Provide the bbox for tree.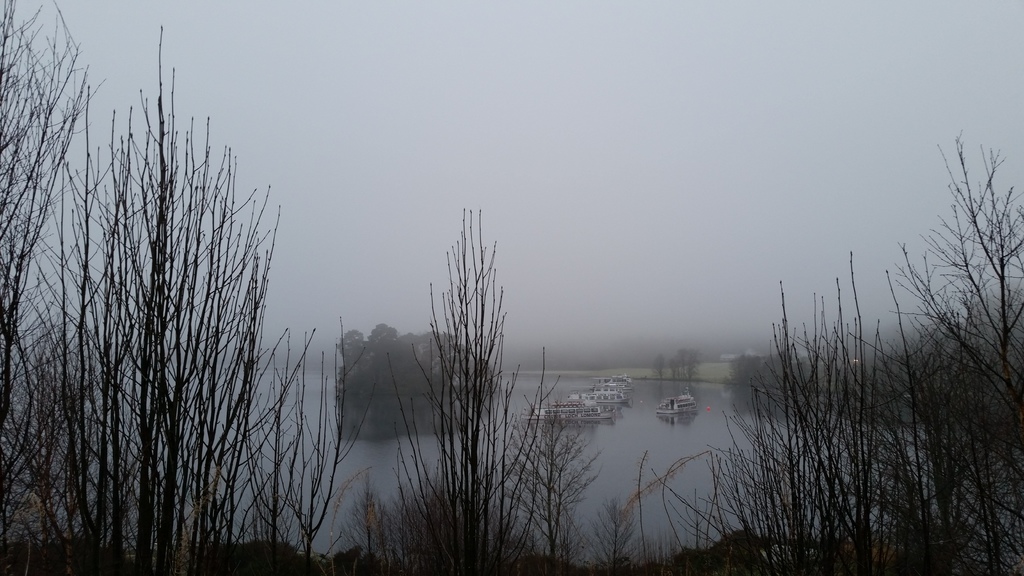
locate(22, 49, 291, 562).
